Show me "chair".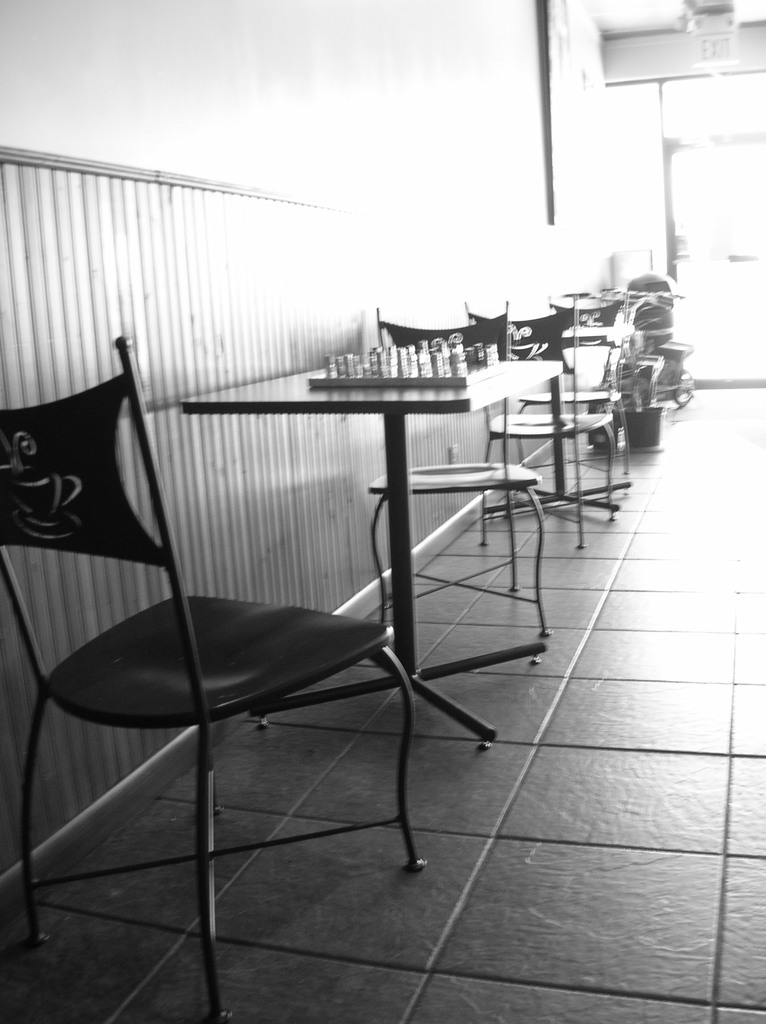
"chair" is here: [x1=463, y1=291, x2=617, y2=552].
